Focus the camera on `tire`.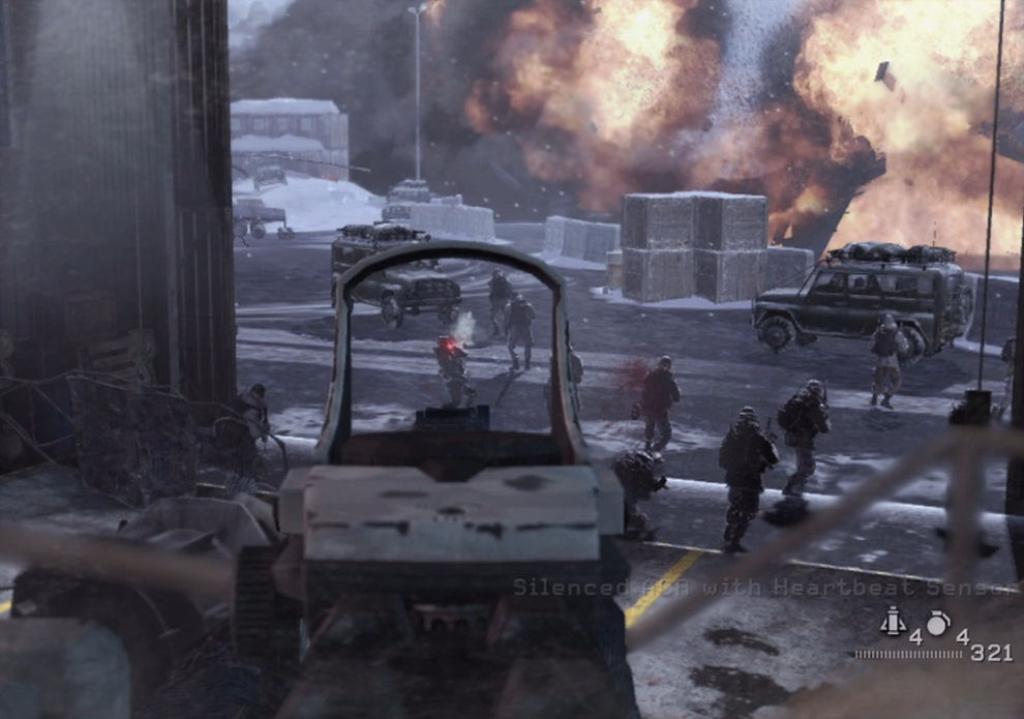
Focus region: 13,568,170,709.
